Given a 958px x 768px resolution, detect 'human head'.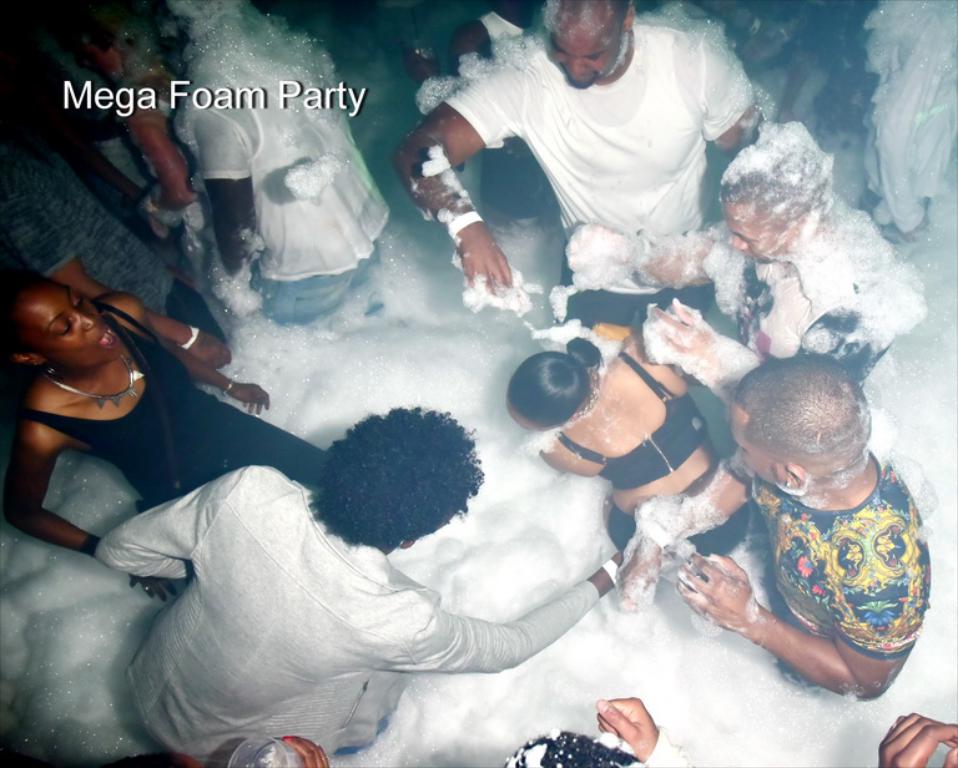
left=725, top=350, right=879, bottom=519.
